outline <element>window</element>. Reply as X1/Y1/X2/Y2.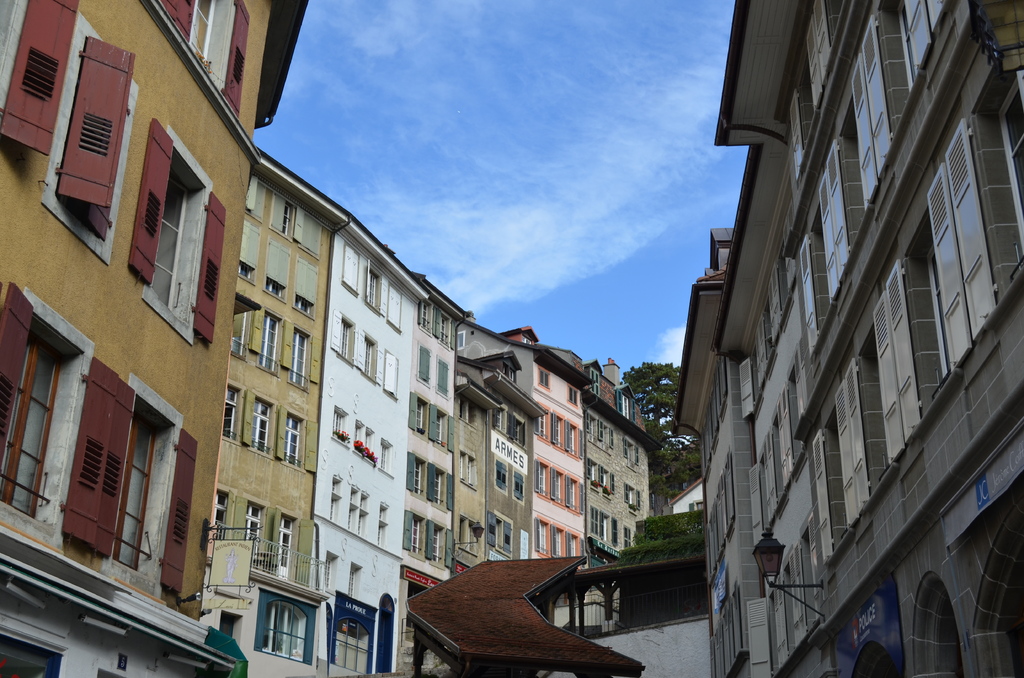
383/285/399/339.
